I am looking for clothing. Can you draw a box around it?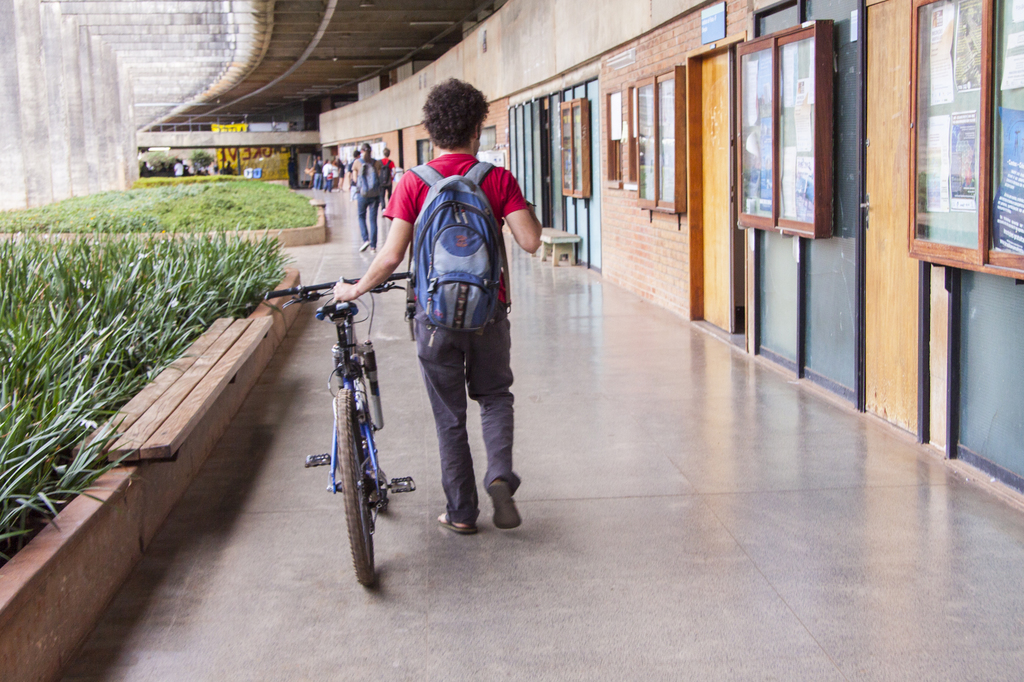
Sure, the bounding box is {"x1": 352, "y1": 154, "x2": 382, "y2": 248}.
